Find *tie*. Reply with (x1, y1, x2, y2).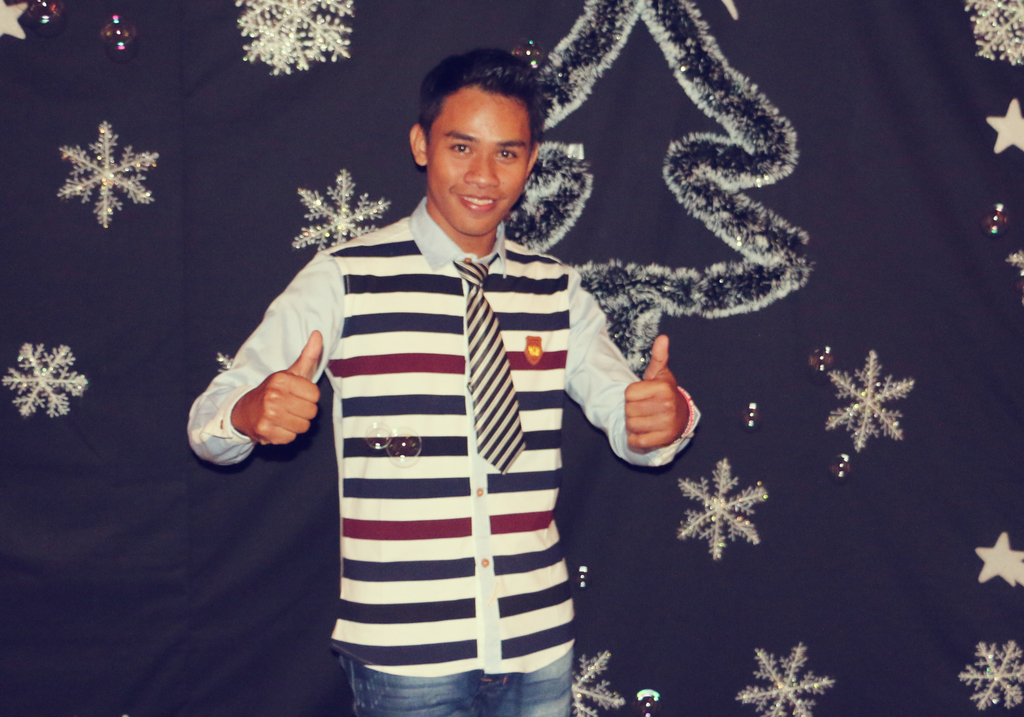
(449, 254, 527, 474).
